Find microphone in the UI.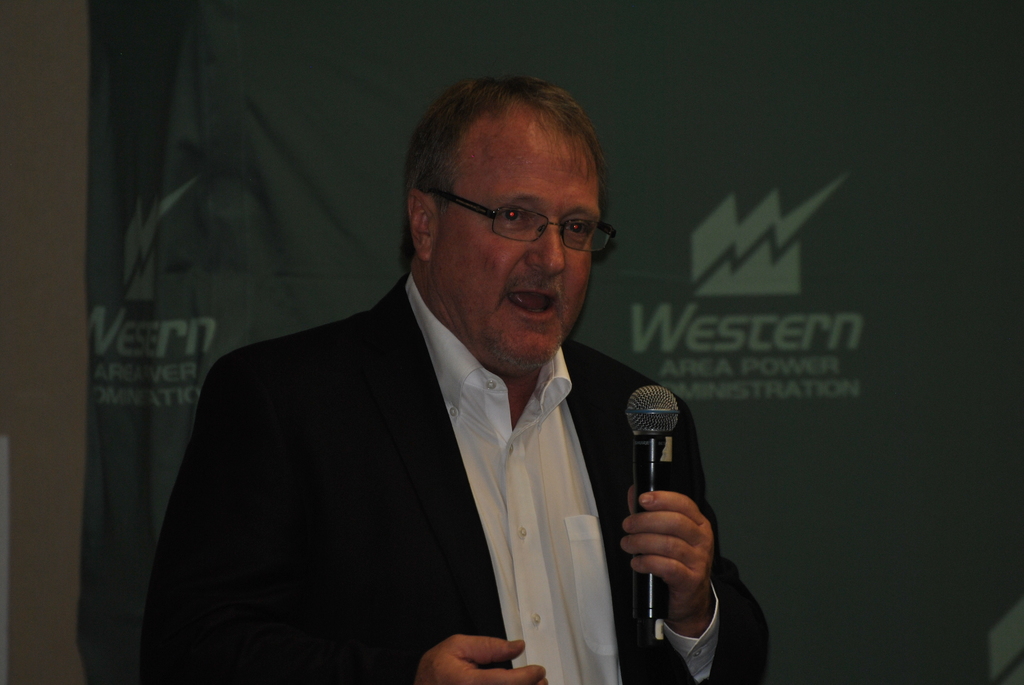
UI element at {"x1": 617, "y1": 379, "x2": 682, "y2": 620}.
